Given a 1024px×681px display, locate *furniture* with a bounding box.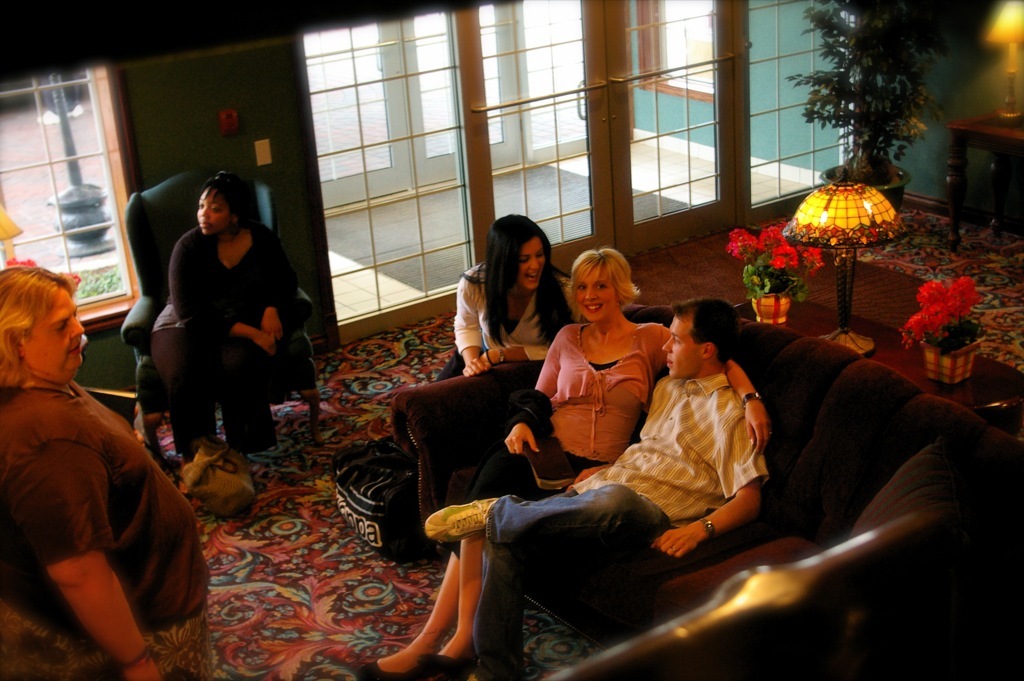
Located: (119, 175, 318, 463).
